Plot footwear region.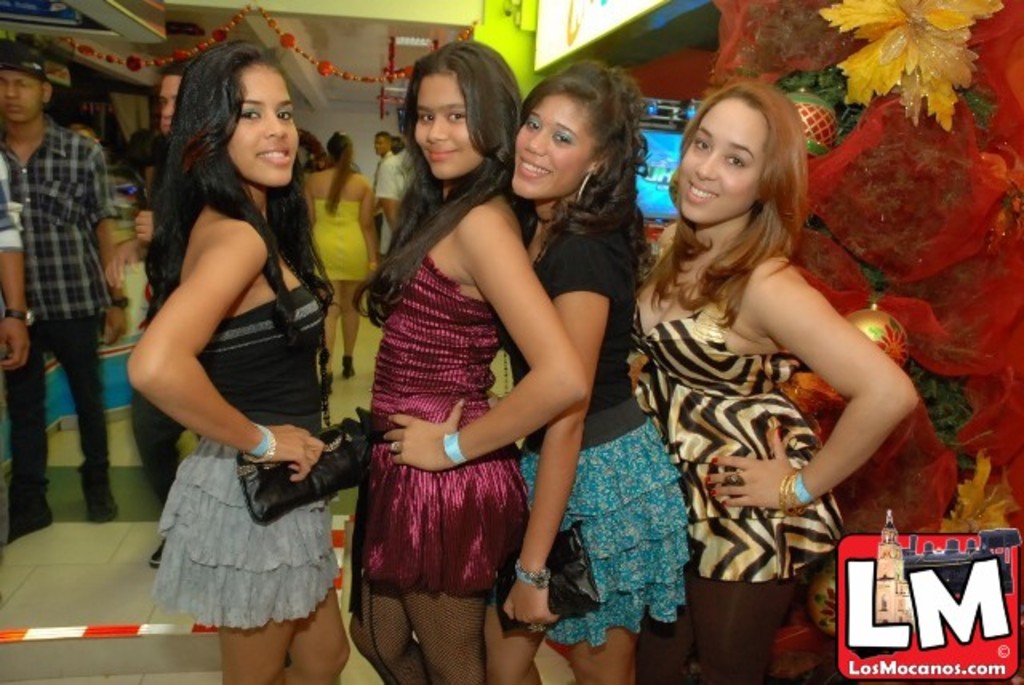
Plotted at 149:541:160:565.
